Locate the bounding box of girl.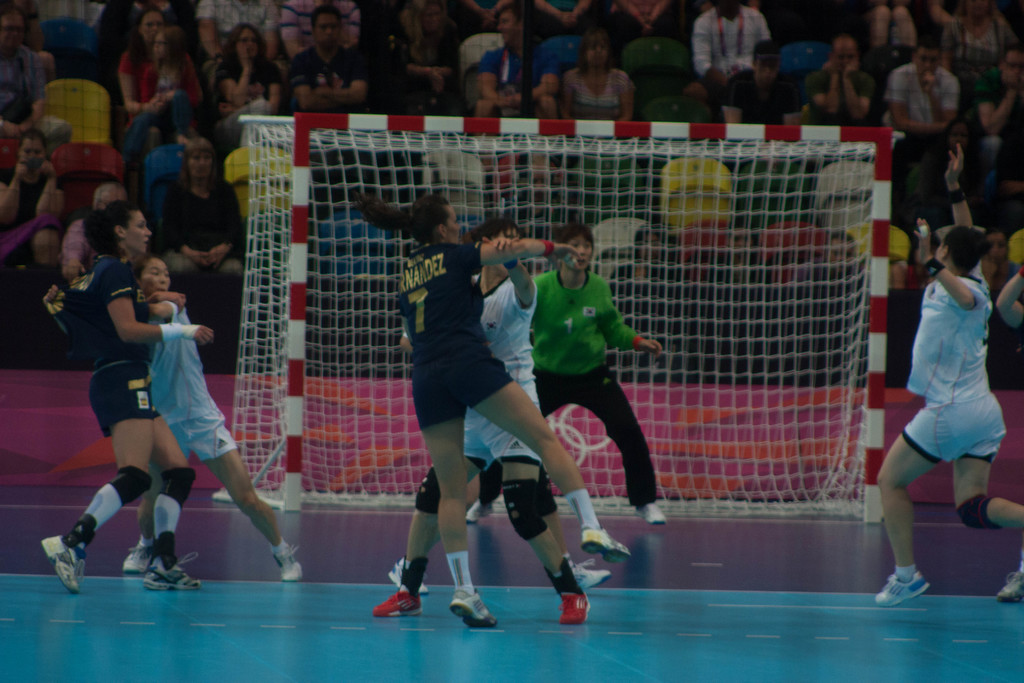
Bounding box: l=39, t=193, r=218, b=588.
